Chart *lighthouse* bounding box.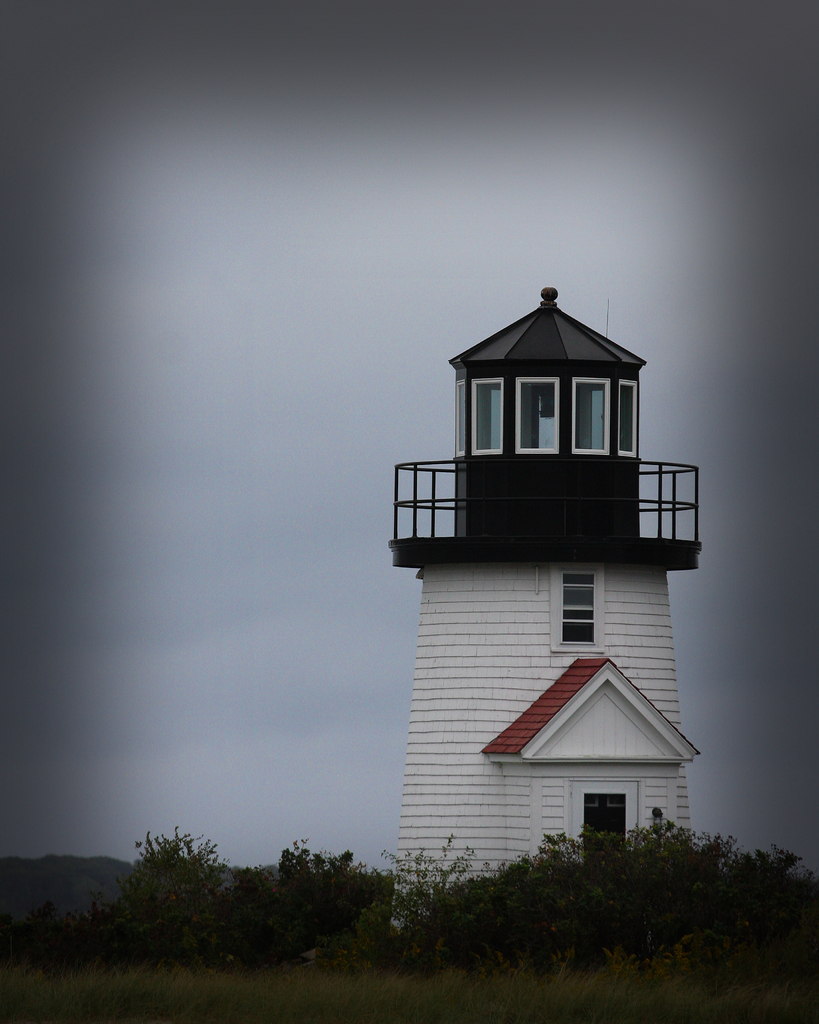
Charted: (left=370, top=232, right=733, bottom=902).
